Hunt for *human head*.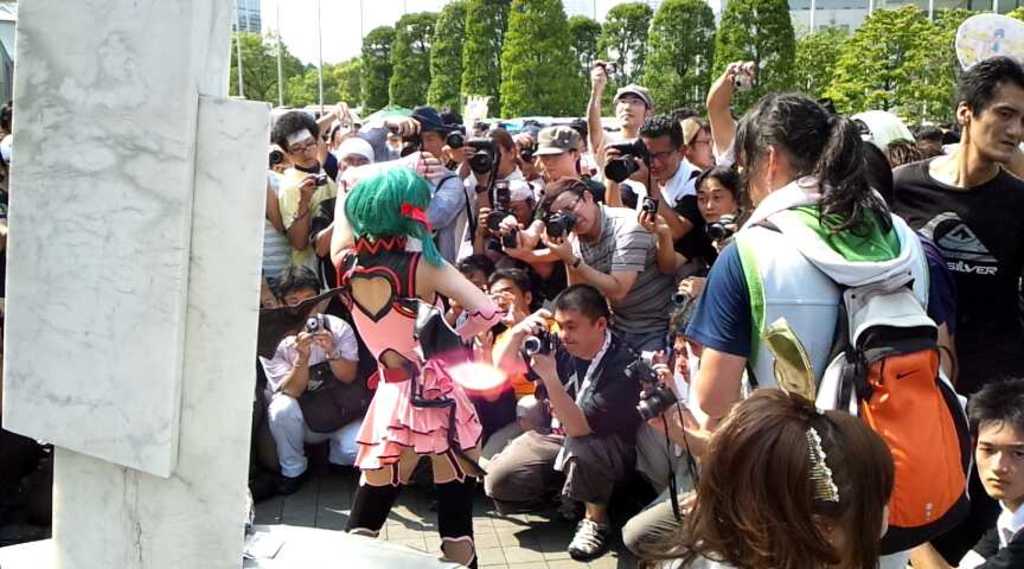
Hunted down at detection(557, 284, 608, 359).
